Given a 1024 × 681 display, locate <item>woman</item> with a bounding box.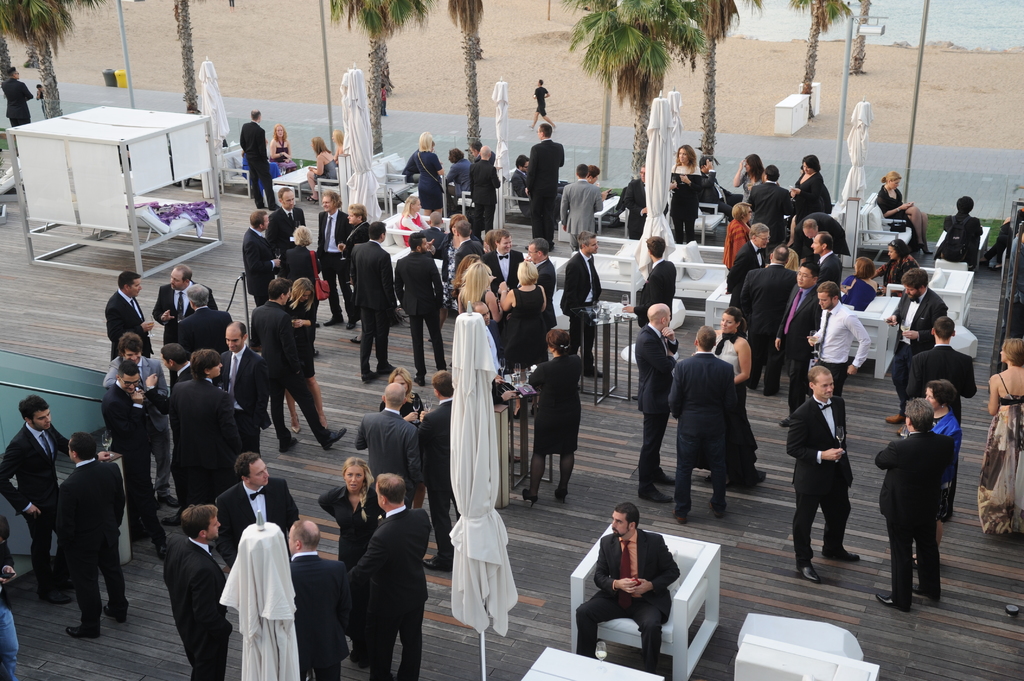
Located: {"left": 398, "top": 191, "right": 429, "bottom": 253}.
